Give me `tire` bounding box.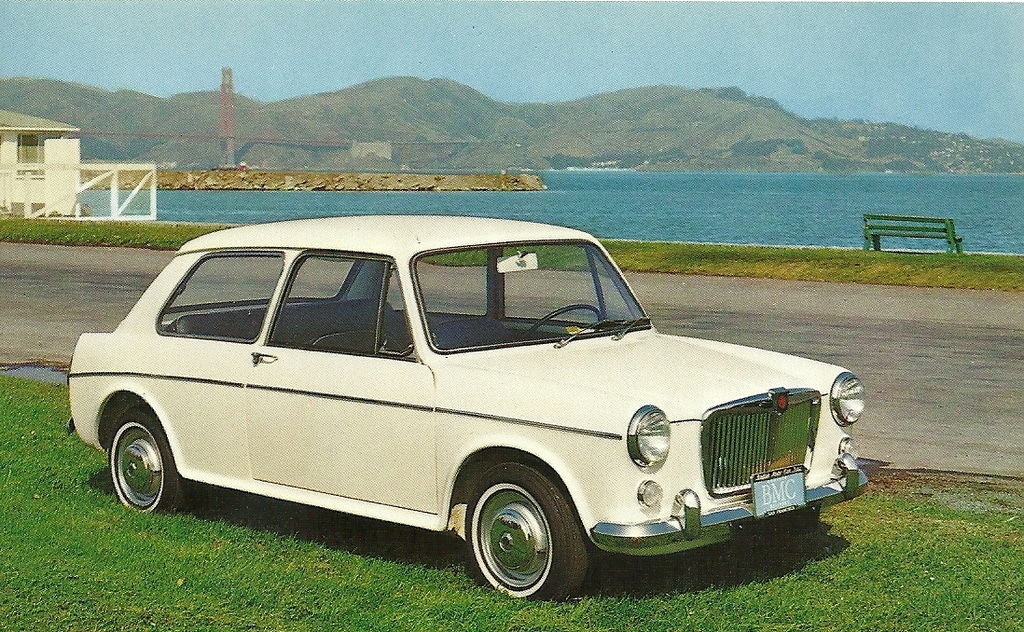
(left=109, top=405, right=192, bottom=515).
